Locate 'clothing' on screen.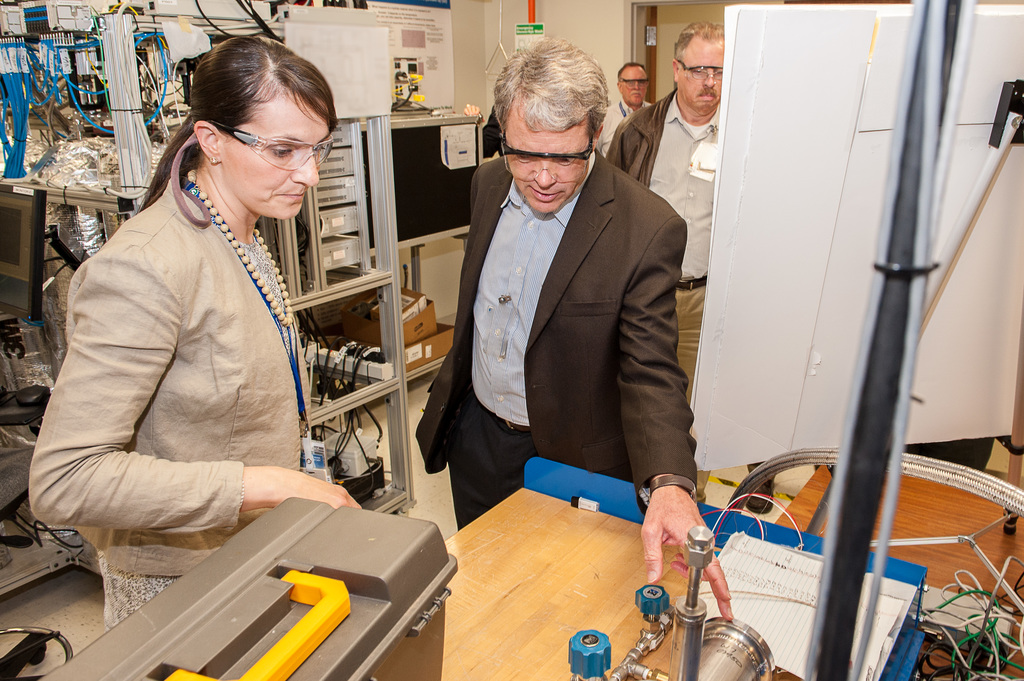
On screen at select_region(653, 240, 710, 403).
